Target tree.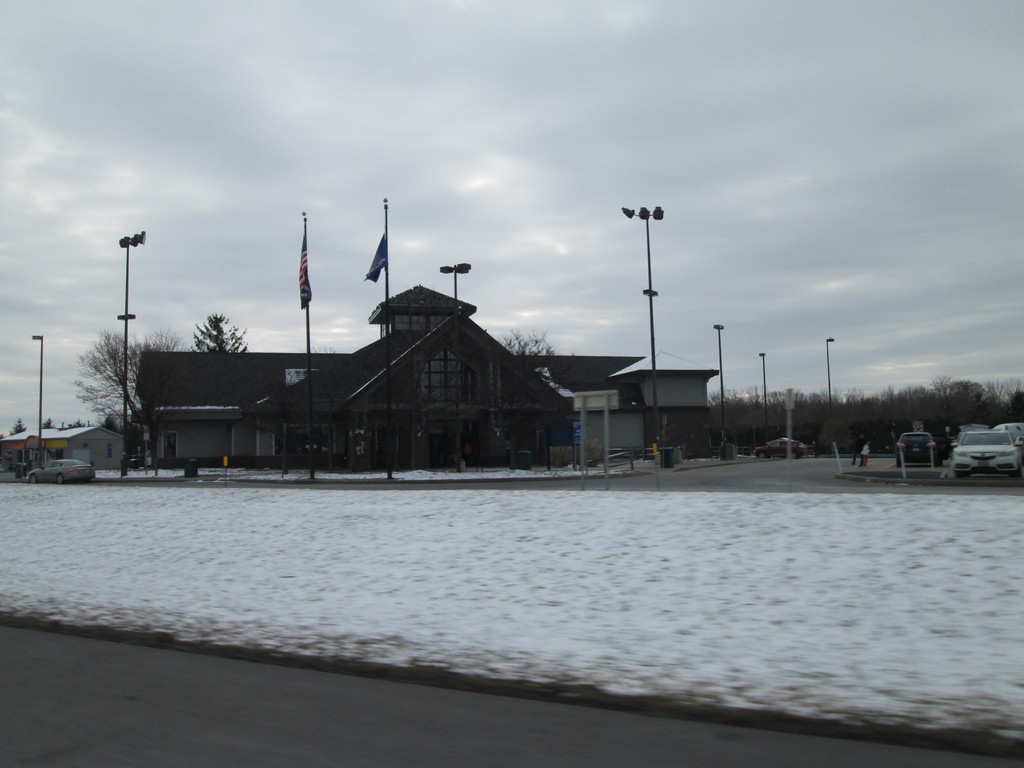
Target region: BBox(66, 326, 188, 476).
